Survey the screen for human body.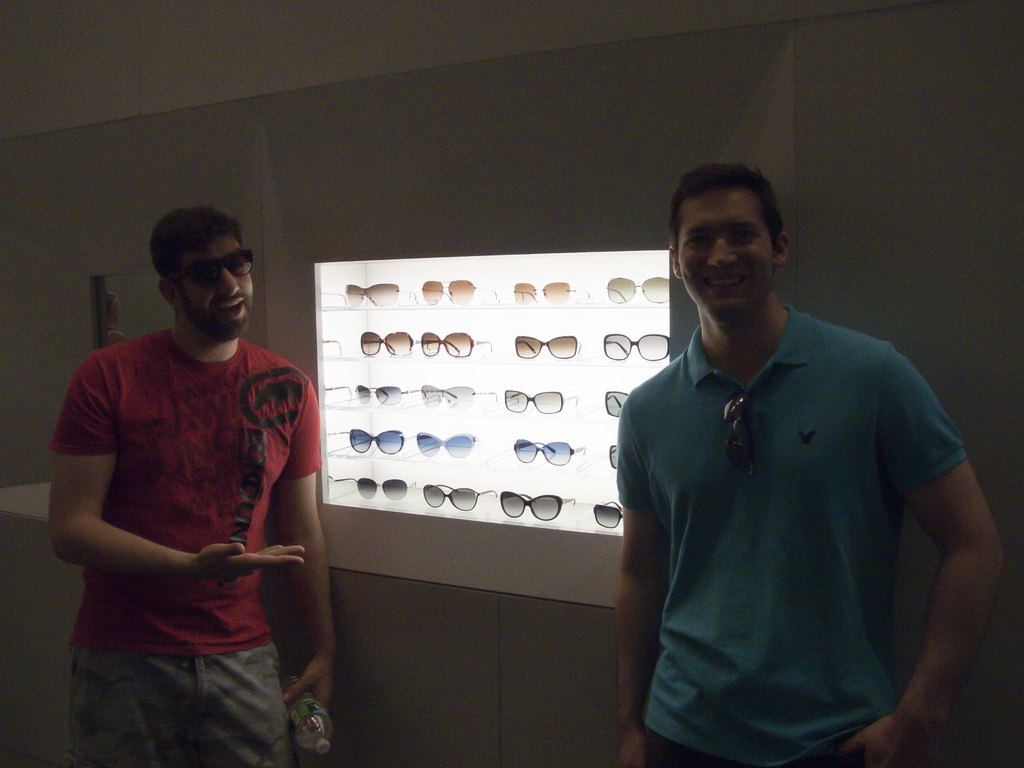
Survey found: <box>613,156,1006,765</box>.
